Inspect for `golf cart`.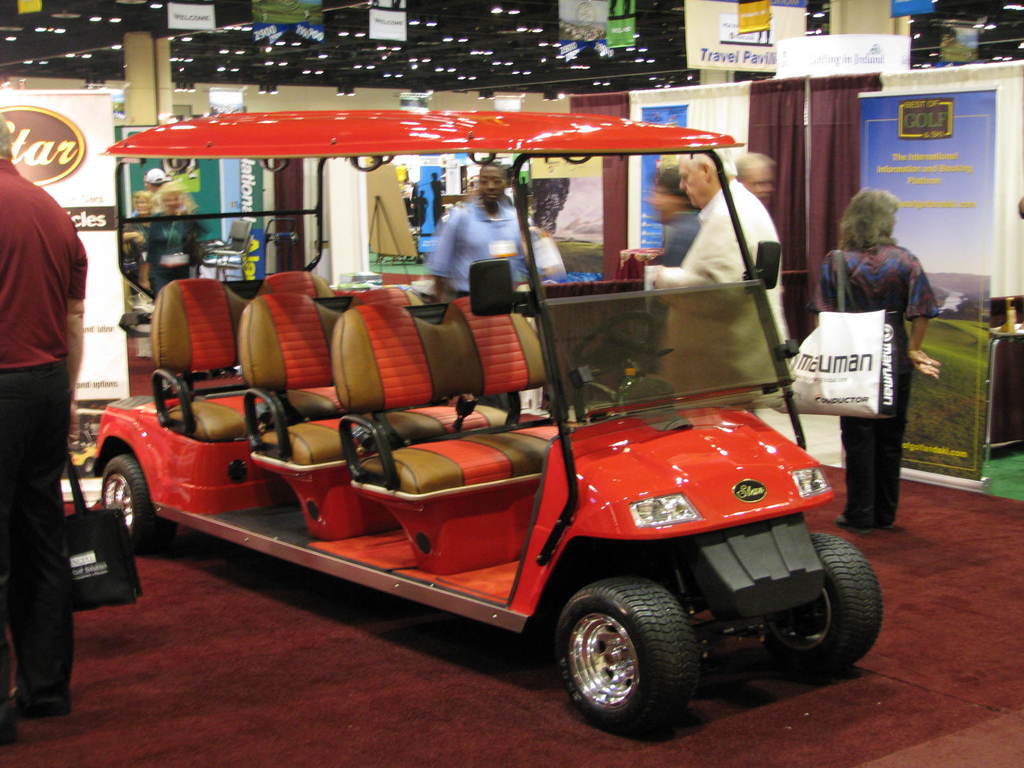
Inspection: (91, 107, 887, 735).
